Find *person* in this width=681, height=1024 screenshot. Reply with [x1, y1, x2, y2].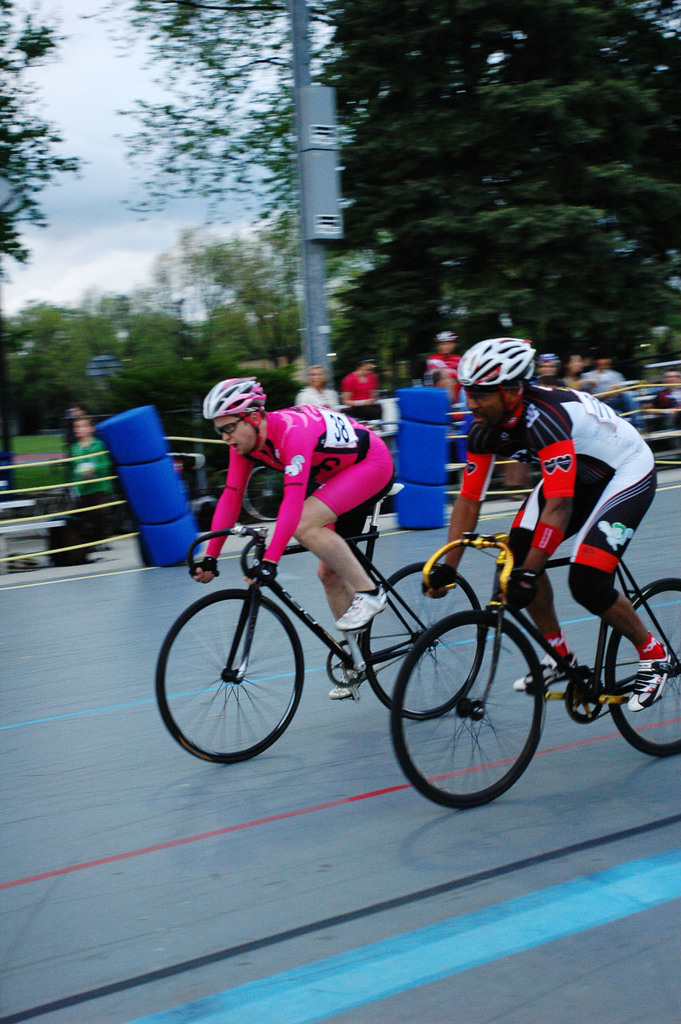
[61, 413, 116, 502].
